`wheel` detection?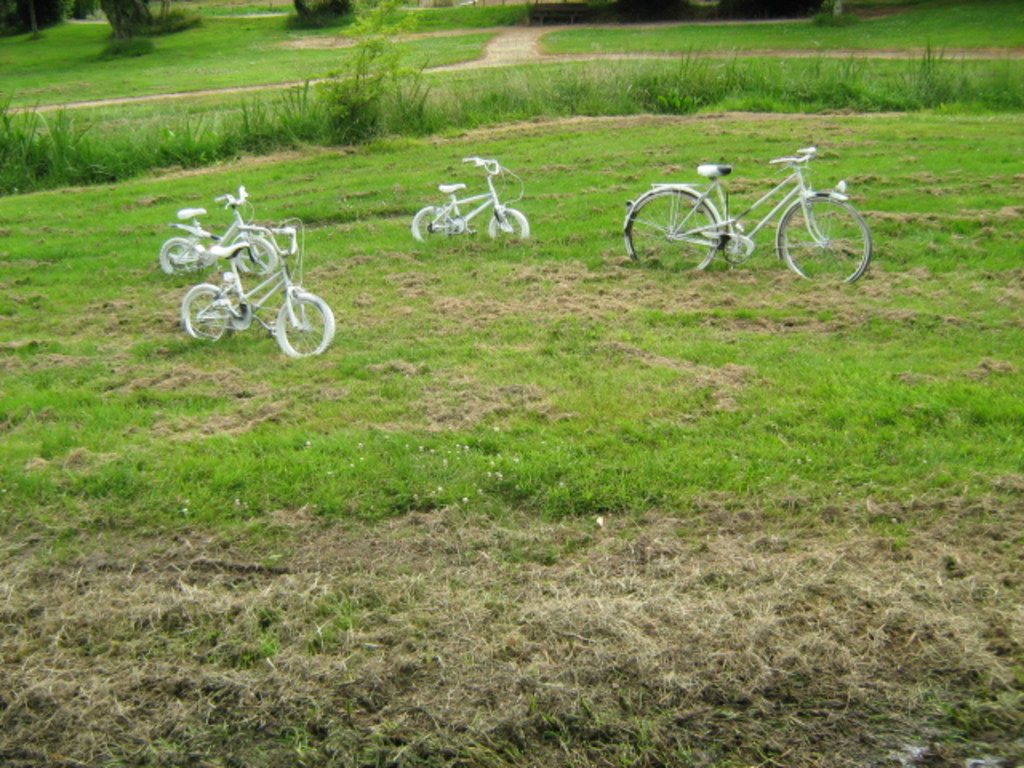
275/291/334/357
